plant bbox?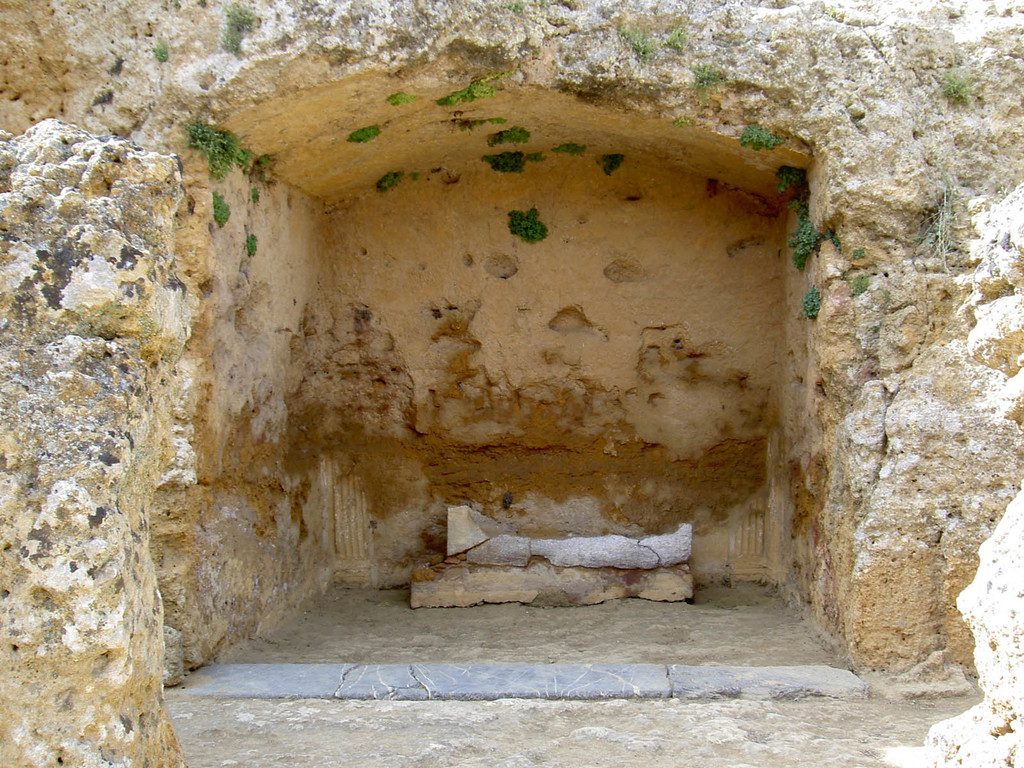
rect(737, 122, 785, 156)
